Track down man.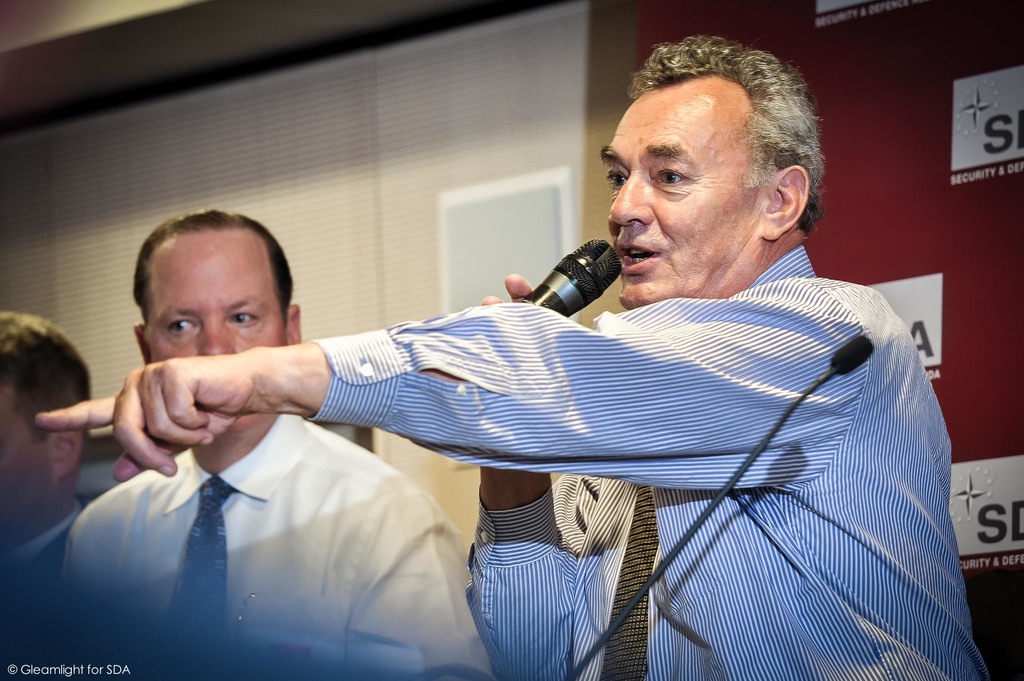
Tracked to x1=24, y1=218, x2=418, y2=643.
